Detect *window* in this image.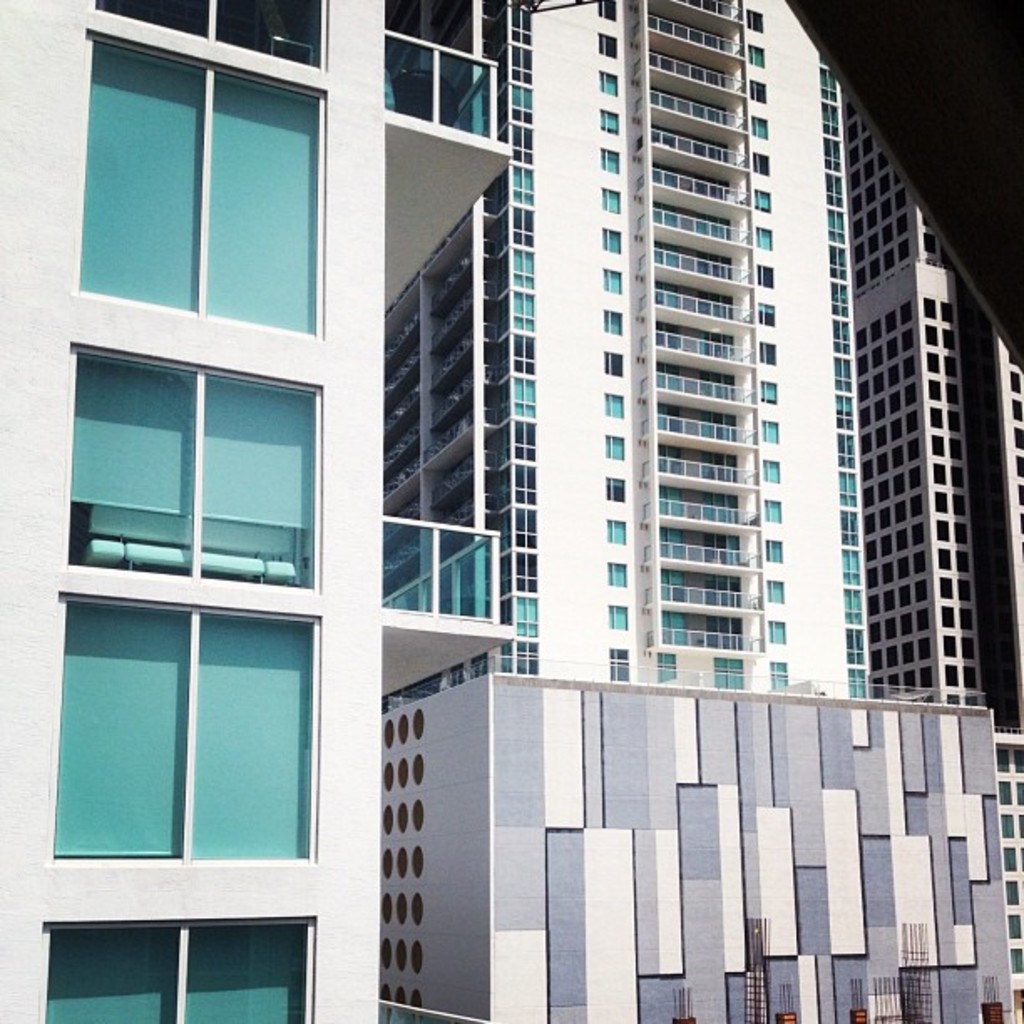
Detection: {"x1": 45, "y1": 589, "x2": 320, "y2": 867}.
